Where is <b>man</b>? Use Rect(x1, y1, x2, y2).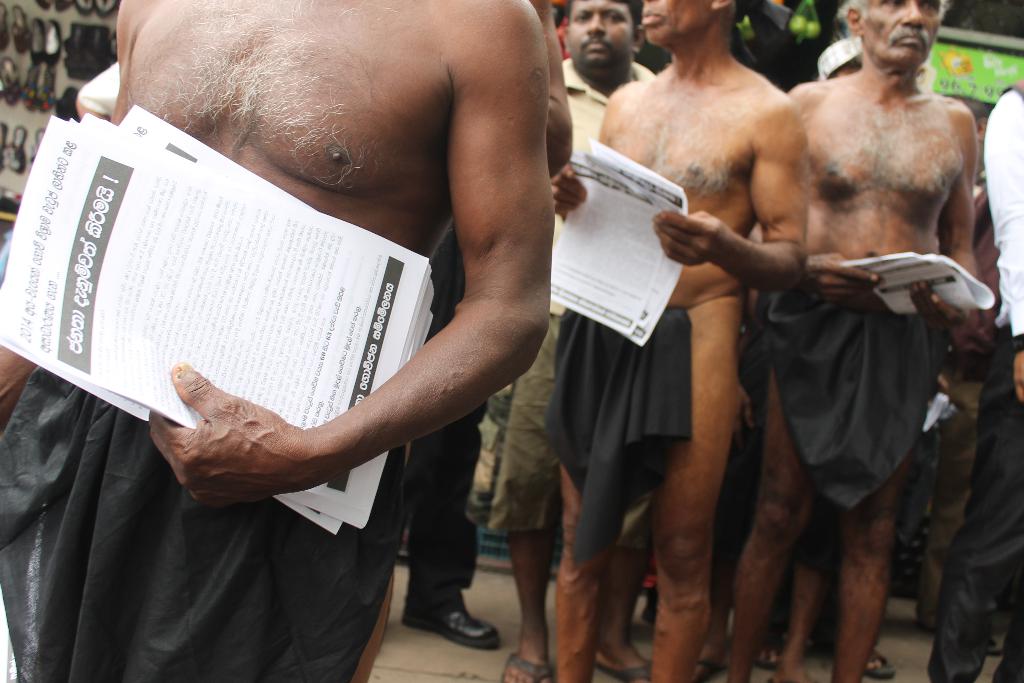
Rect(447, 0, 656, 682).
